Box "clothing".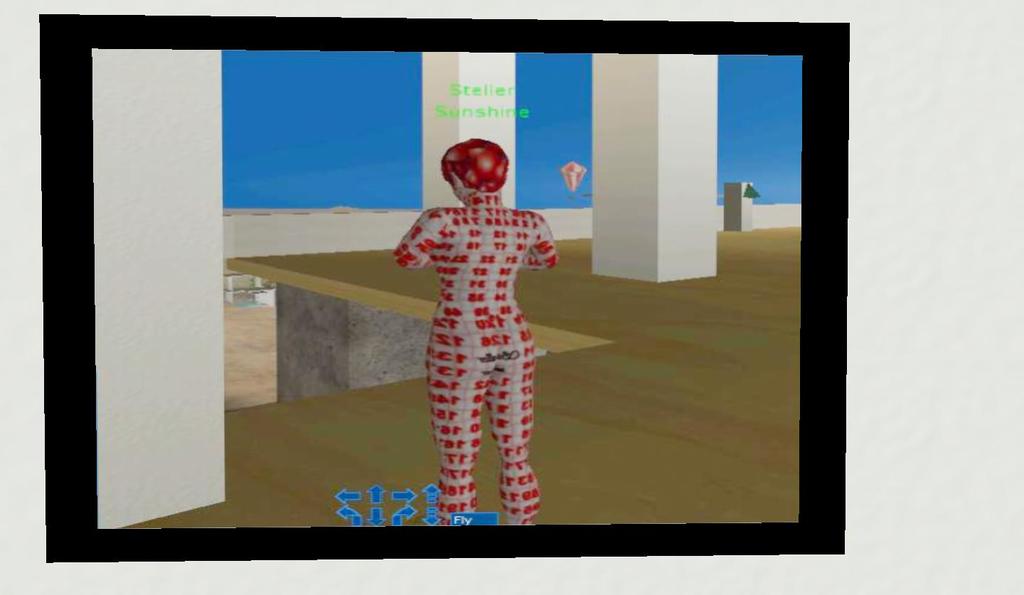
[394, 156, 559, 500].
